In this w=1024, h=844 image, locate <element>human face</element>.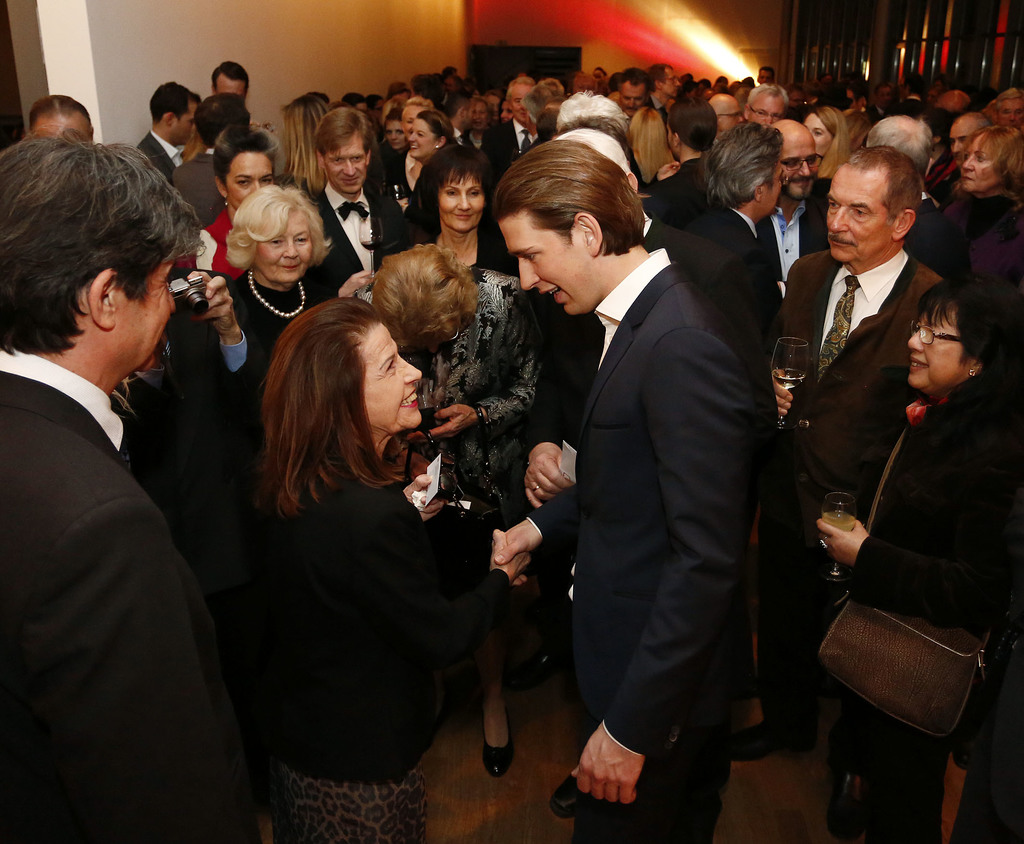
Bounding box: left=398, top=102, right=422, bottom=118.
